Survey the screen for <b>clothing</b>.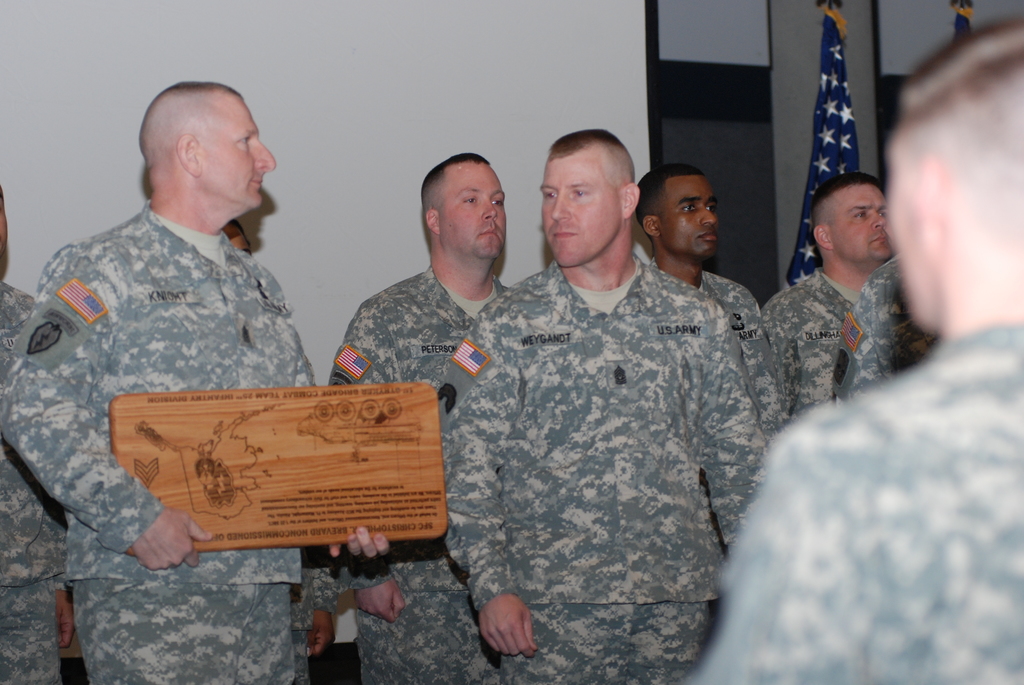
Survey found: x1=650 y1=257 x2=790 y2=441.
